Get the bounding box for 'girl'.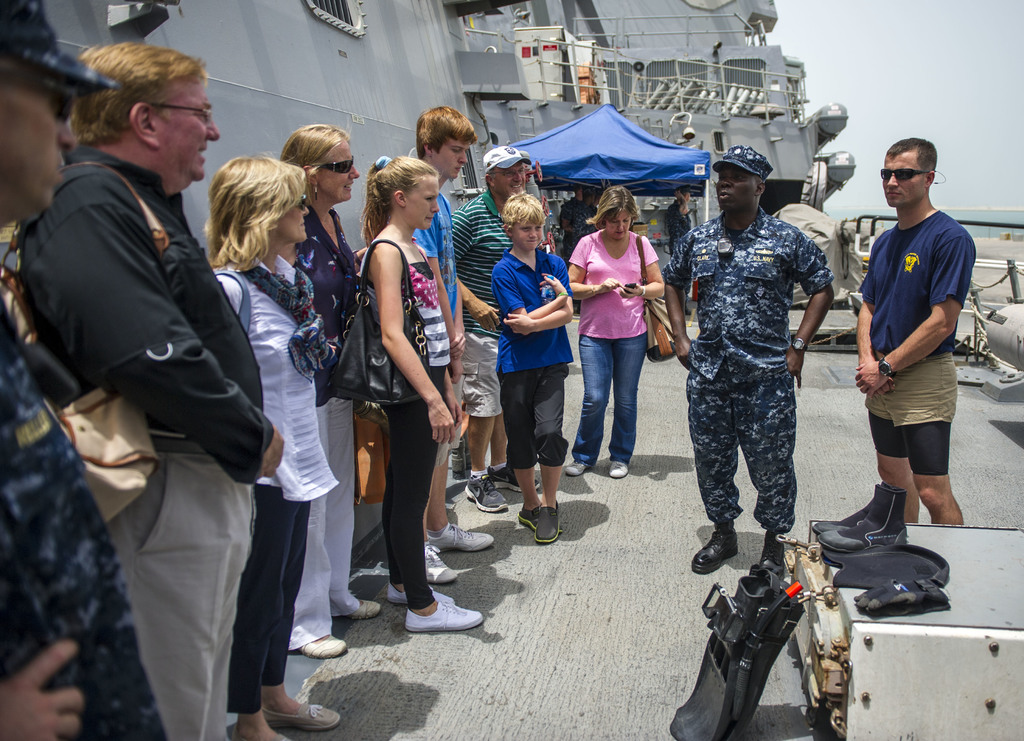
BBox(355, 155, 481, 639).
